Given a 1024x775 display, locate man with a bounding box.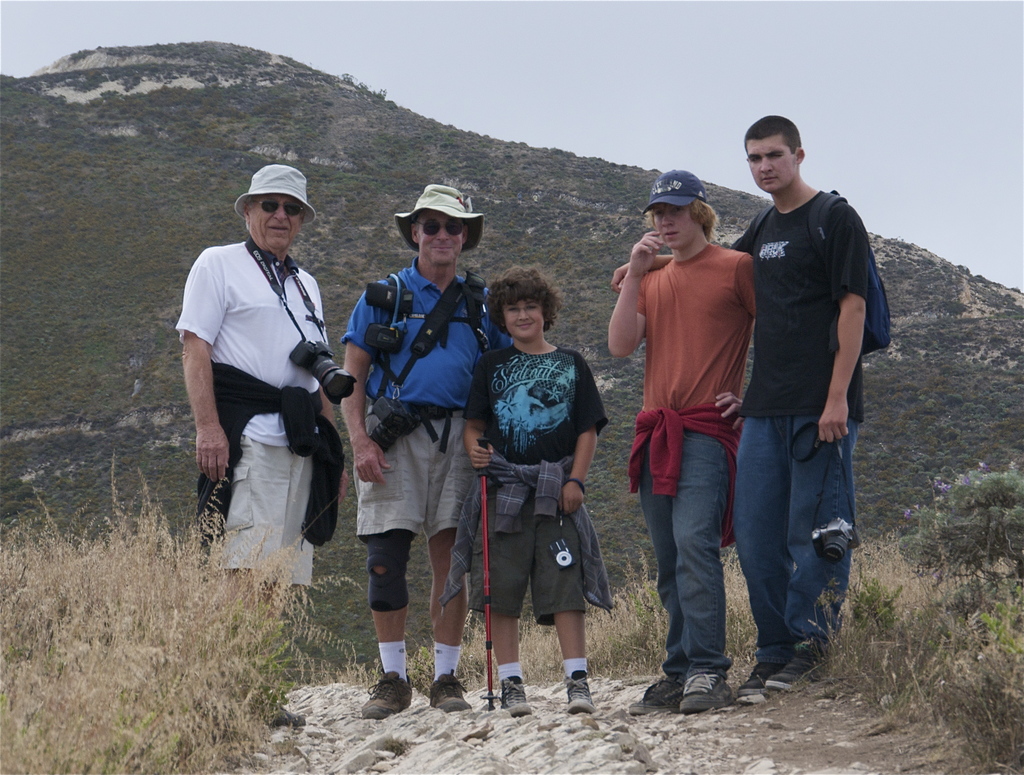
Located: bbox=[609, 114, 868, 708].
